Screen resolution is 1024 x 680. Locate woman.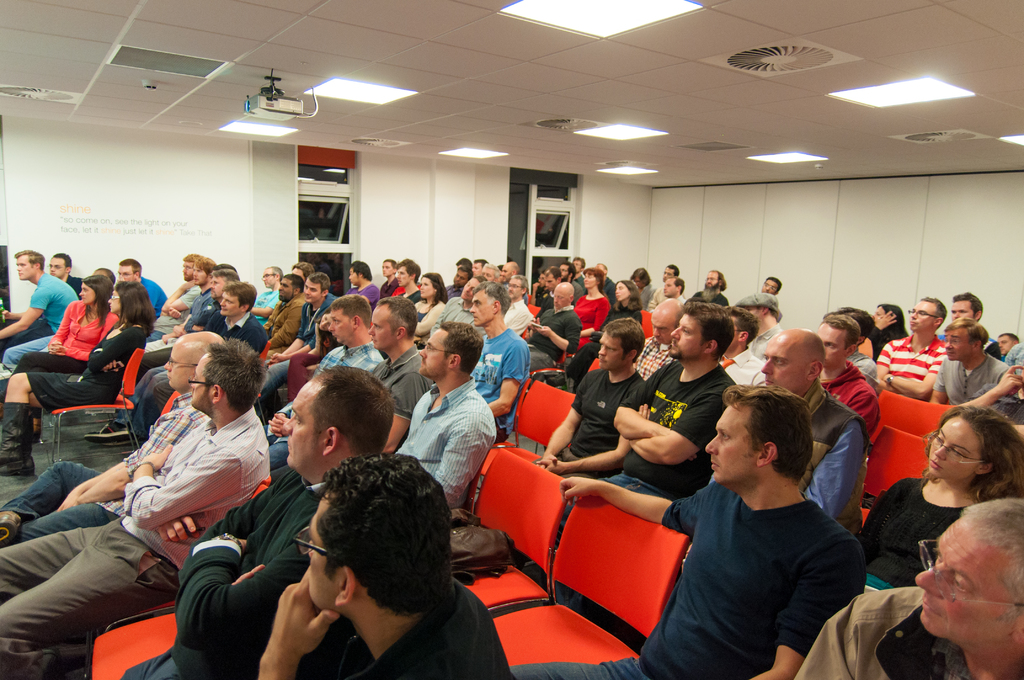
<region>529, 267, 552, 313</region>.
